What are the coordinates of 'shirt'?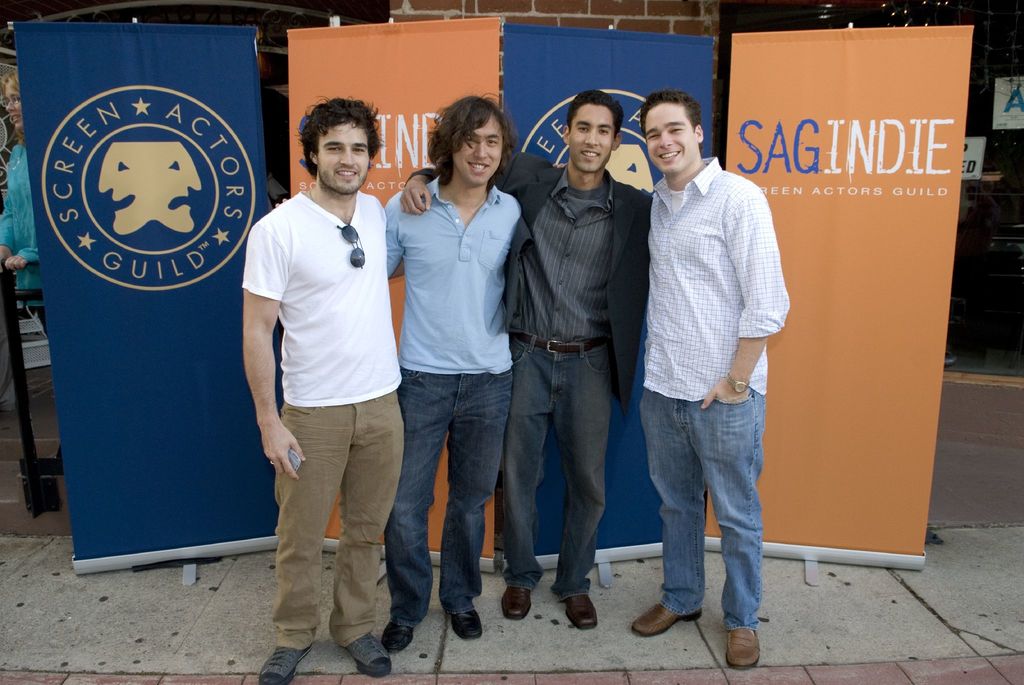
Rect(643, 155, 794, 403).
